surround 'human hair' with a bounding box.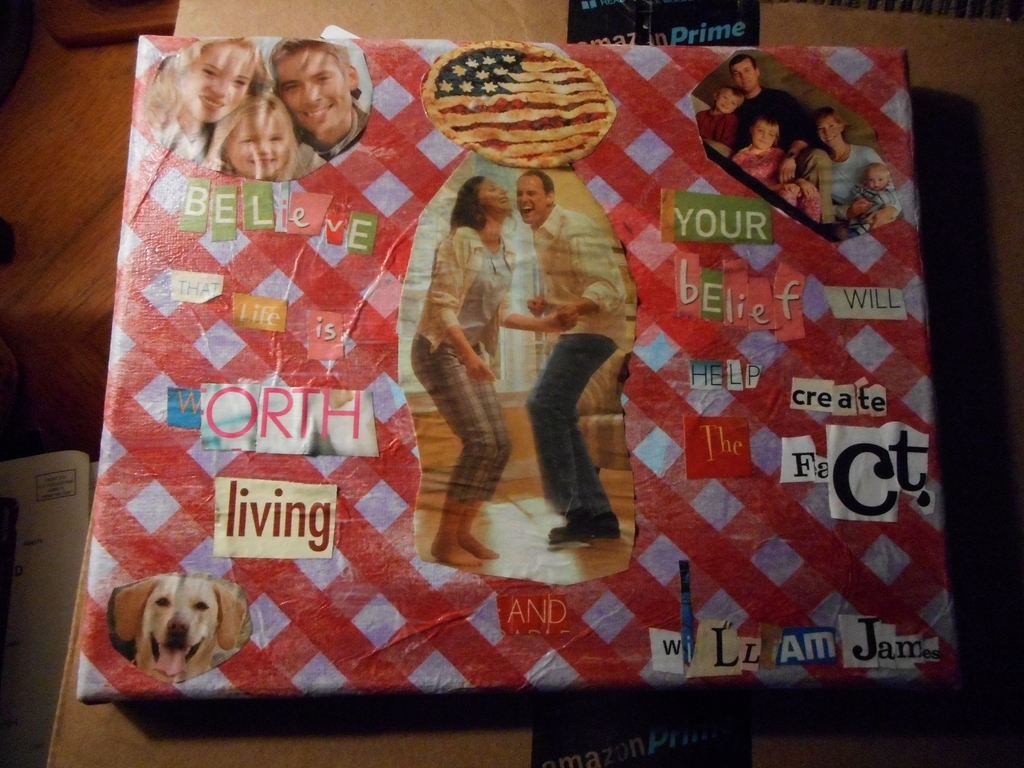
box(861, 164, 891, 186).
